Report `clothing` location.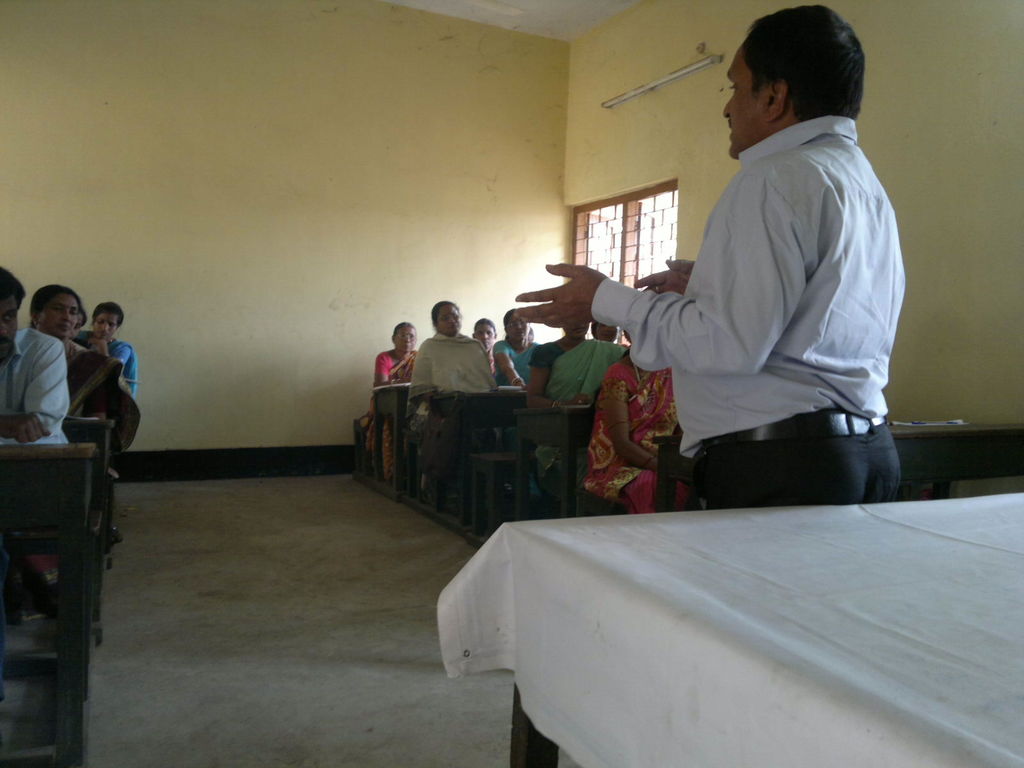
Report: {"left": 589, "top": 105, "right": 904, "bottom": 499}.
